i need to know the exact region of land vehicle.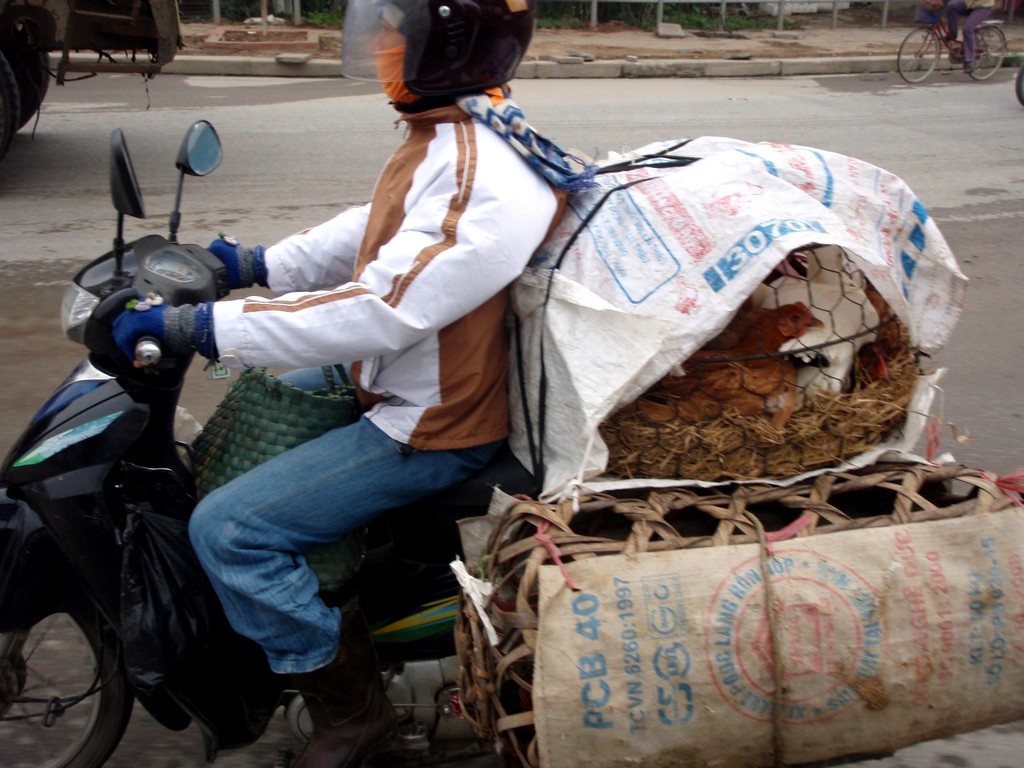
Region: bbox=(0, 0, 183, 145).
